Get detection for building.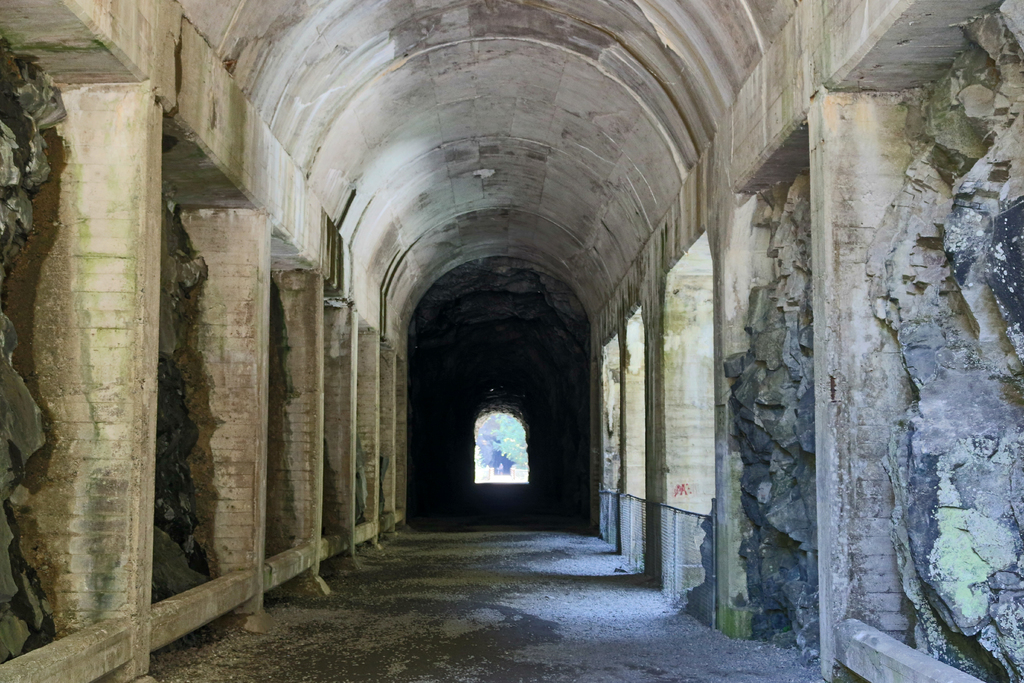
Detection: bbox=(0, 0, 1023, 682).
